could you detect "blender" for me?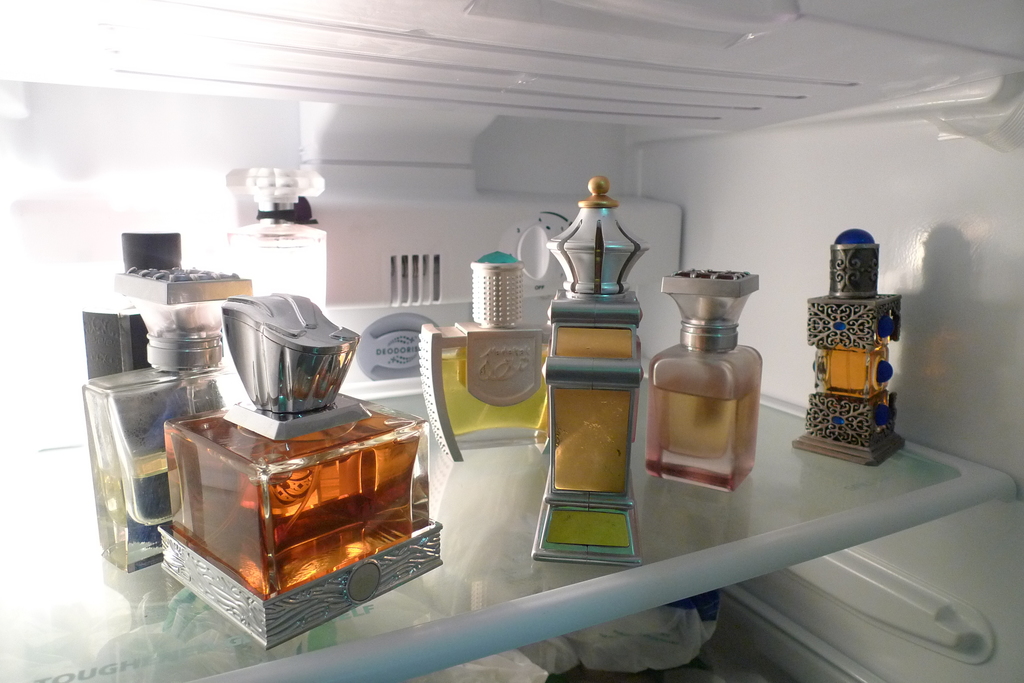
Detection result: bbox=[223, 276, 349, 447].
